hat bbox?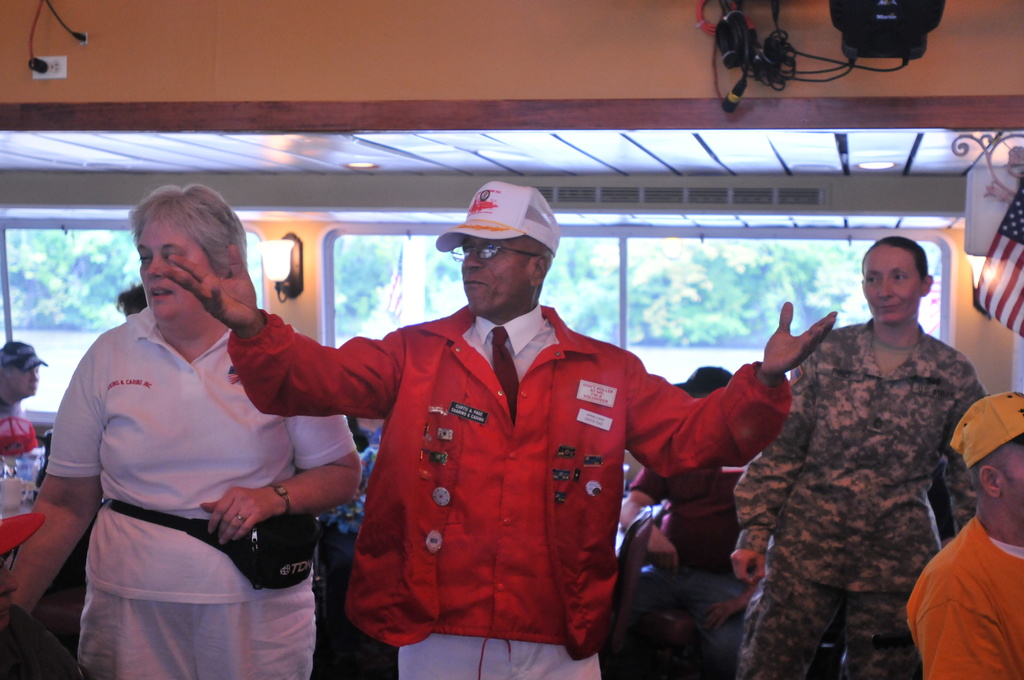
[0,339,47,371]
